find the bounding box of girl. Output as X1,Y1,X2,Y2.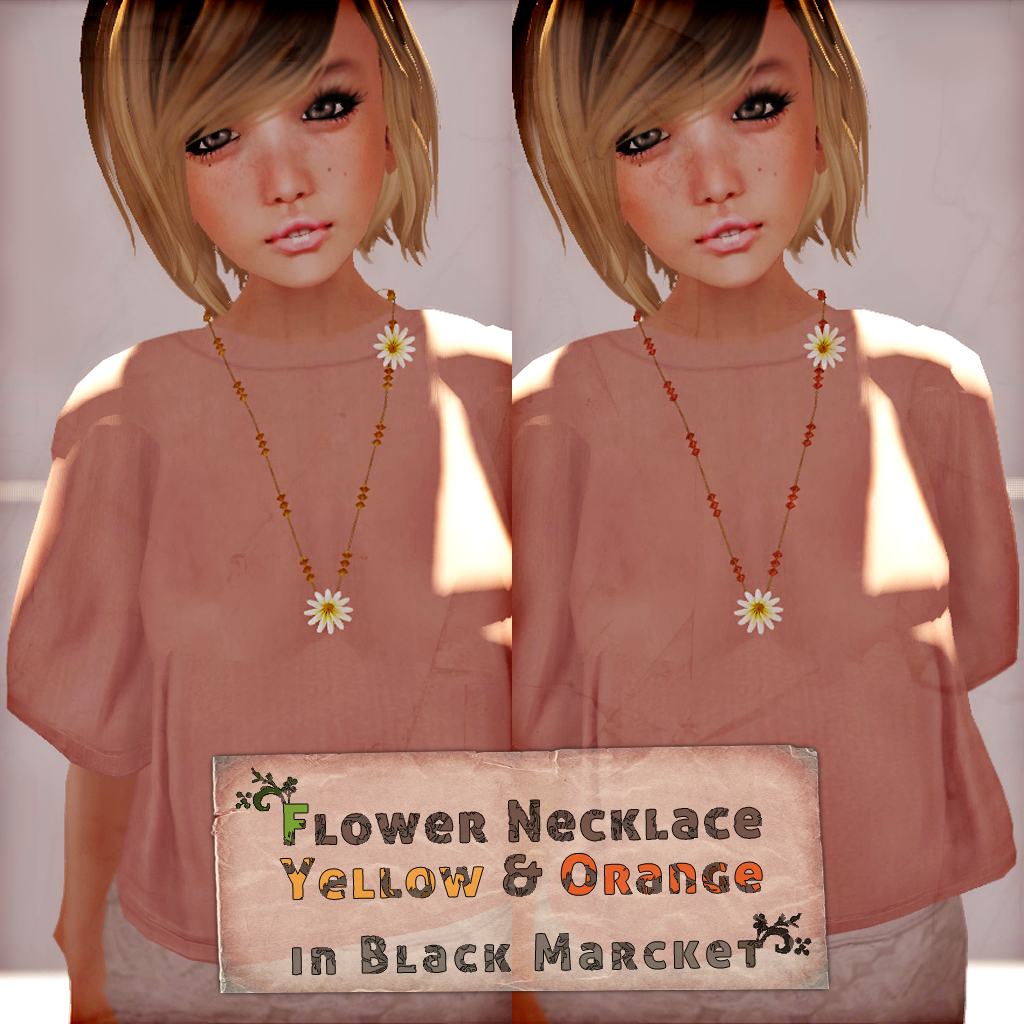
507,0,1018,1023.
